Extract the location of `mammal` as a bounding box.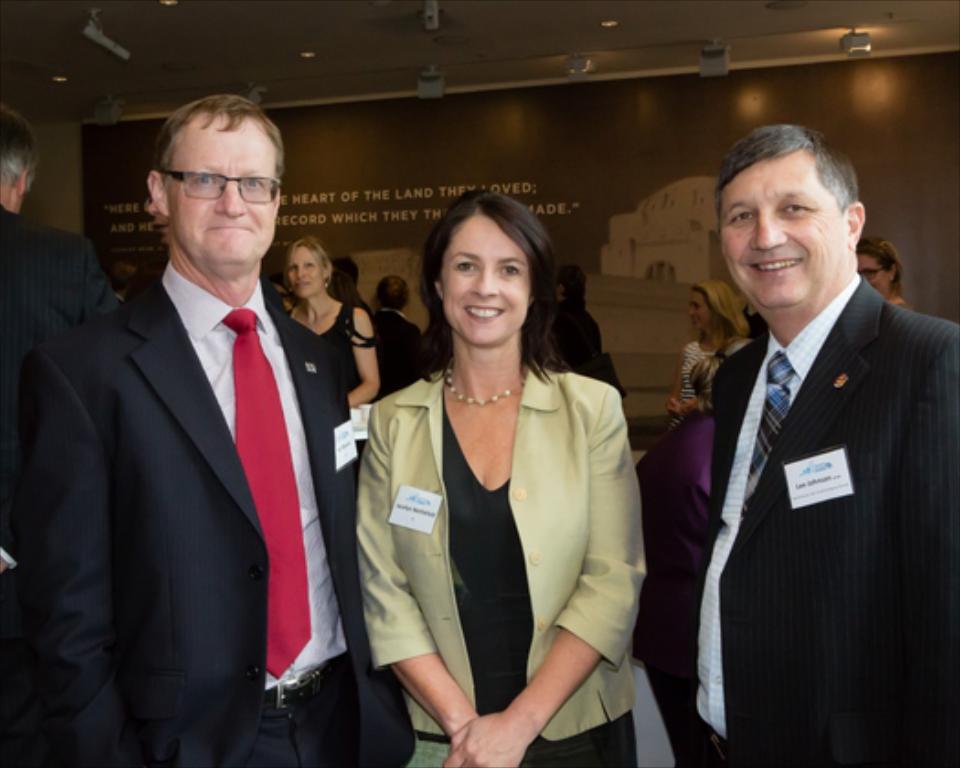
region(360, 185, 653, 766).
